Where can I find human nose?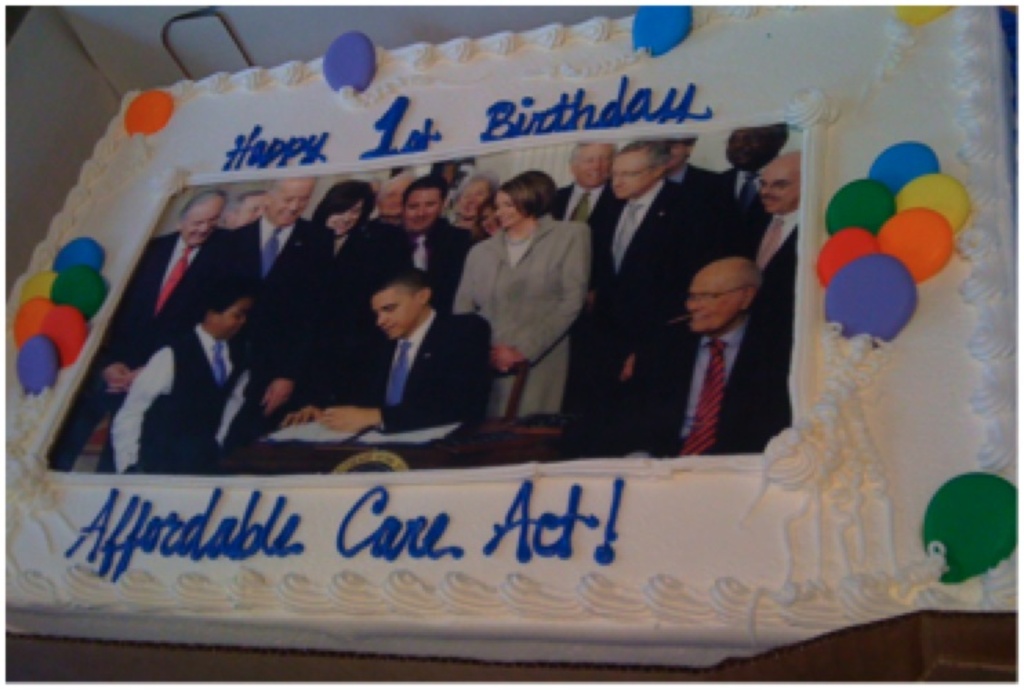
You can find it at box(237, 316, 247, 330).
